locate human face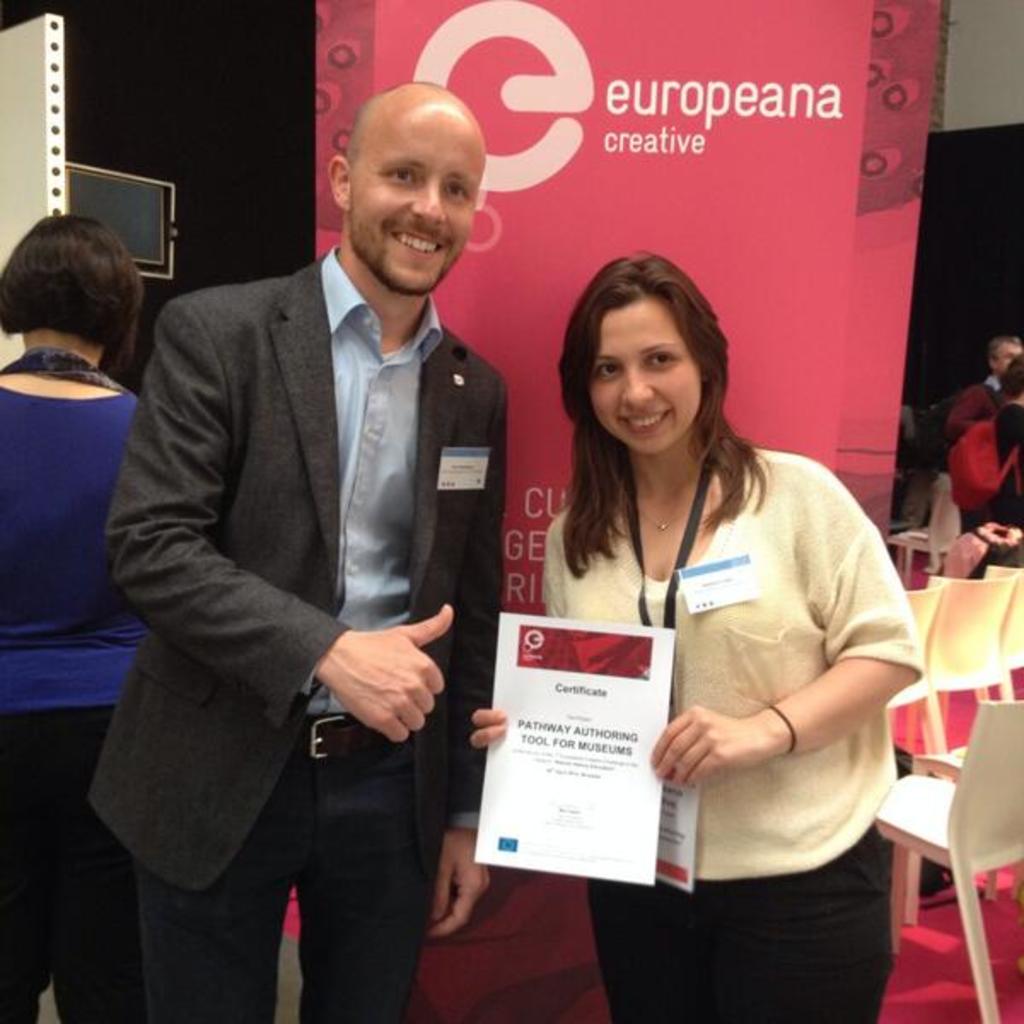
[x1=995, y1=338, x2=1019, y2=370]
